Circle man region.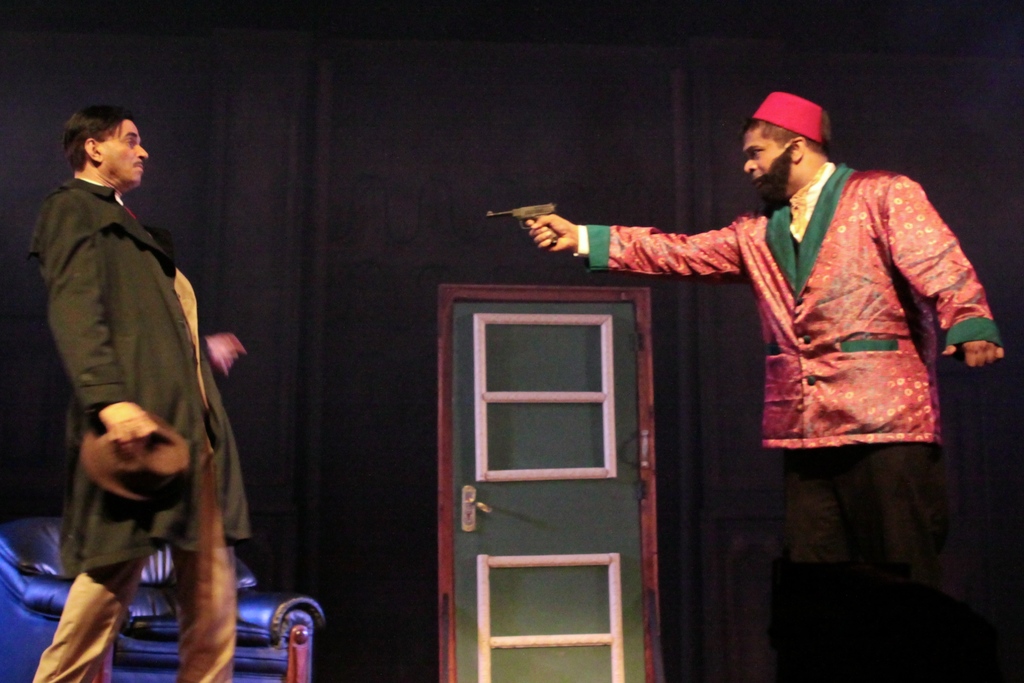
Region: bbox=[539, 90, 984, 646].
